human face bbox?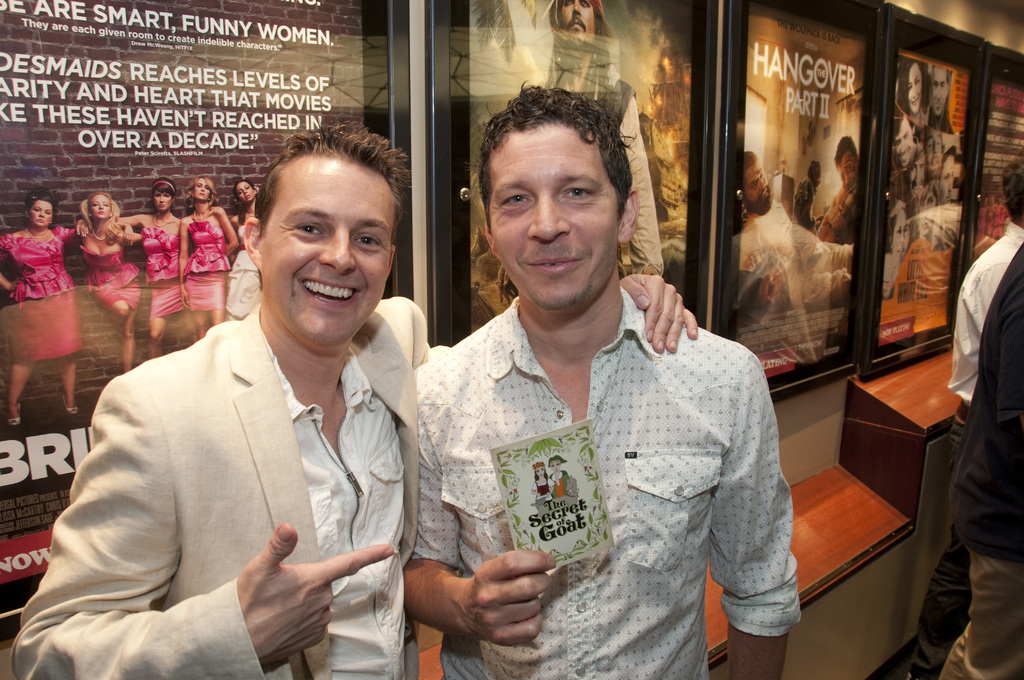
locate(893, 211, 913, 256)
